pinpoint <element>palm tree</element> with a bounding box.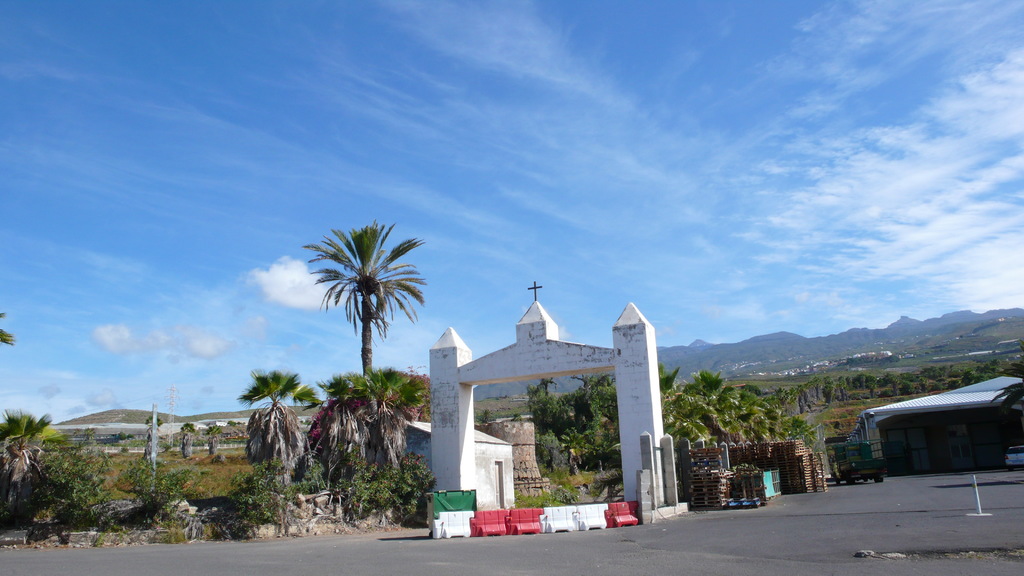
[792,369,855,409].
